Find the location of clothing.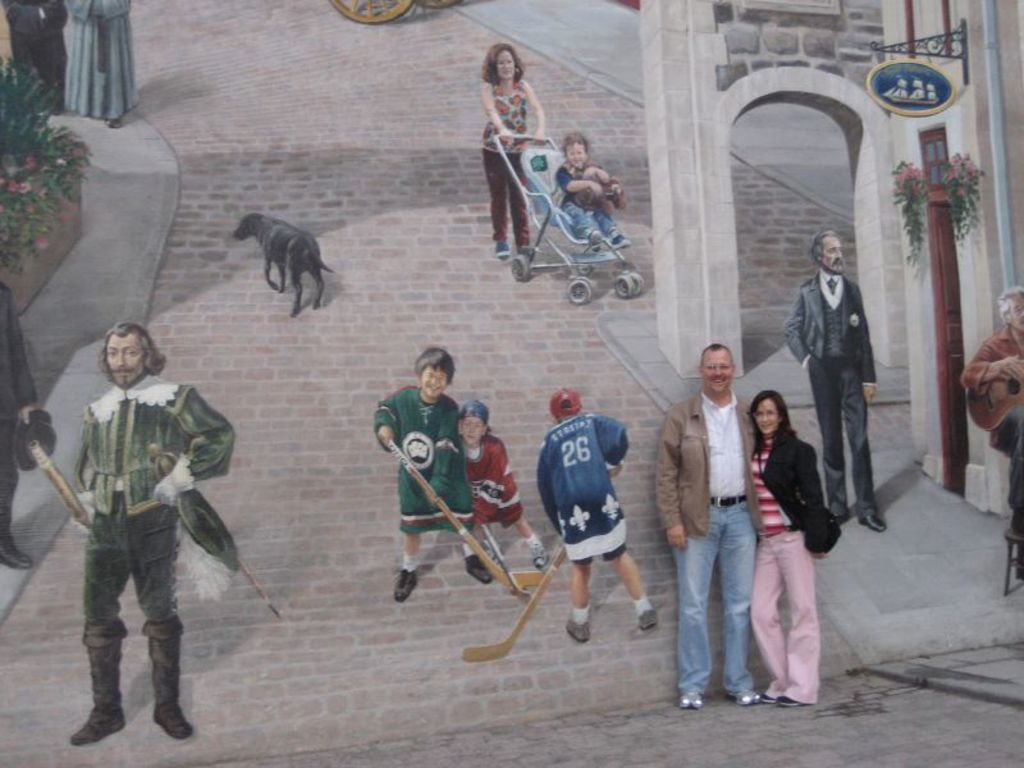
Location: box(477, 79, 531, 255).
